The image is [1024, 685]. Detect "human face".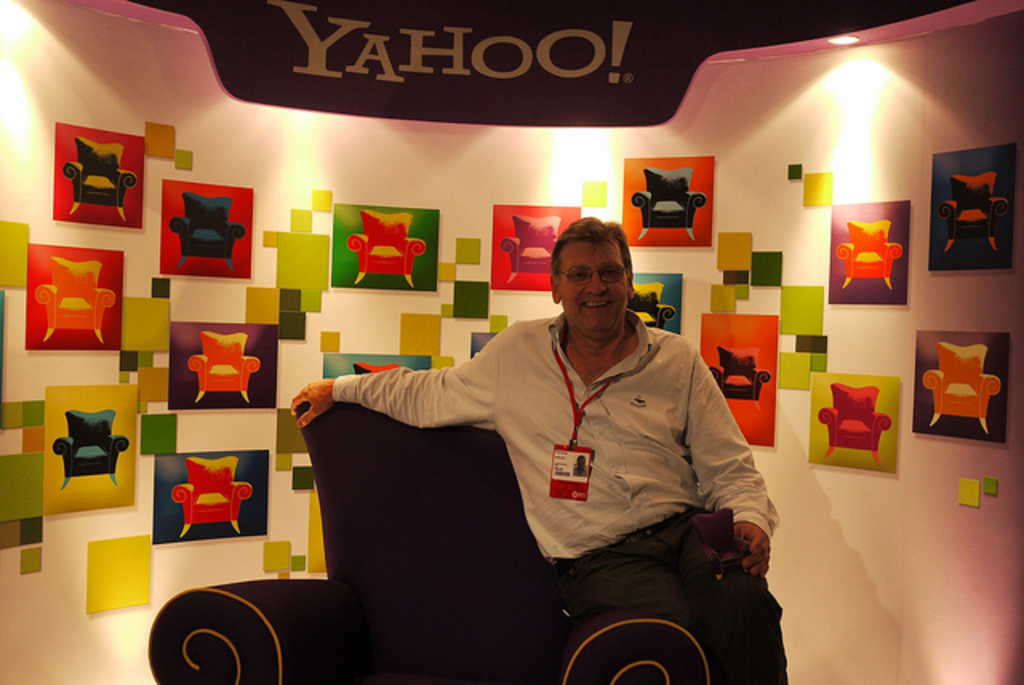
Detection: 558, 240, 630, 330.
